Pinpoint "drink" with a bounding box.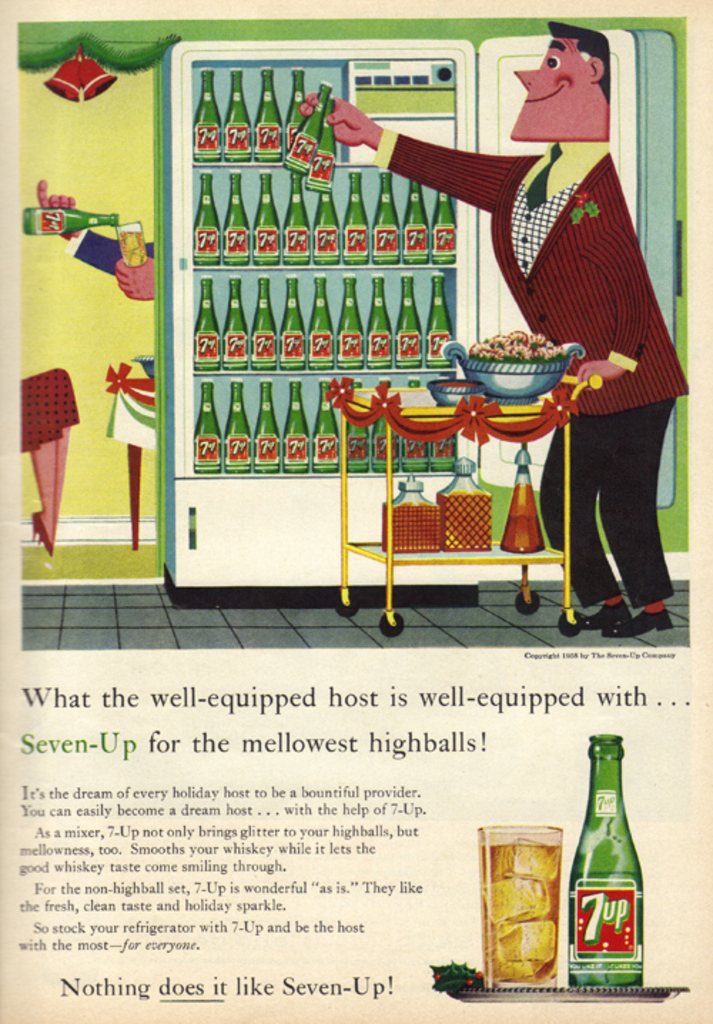
[188, 174, 217, 265].
